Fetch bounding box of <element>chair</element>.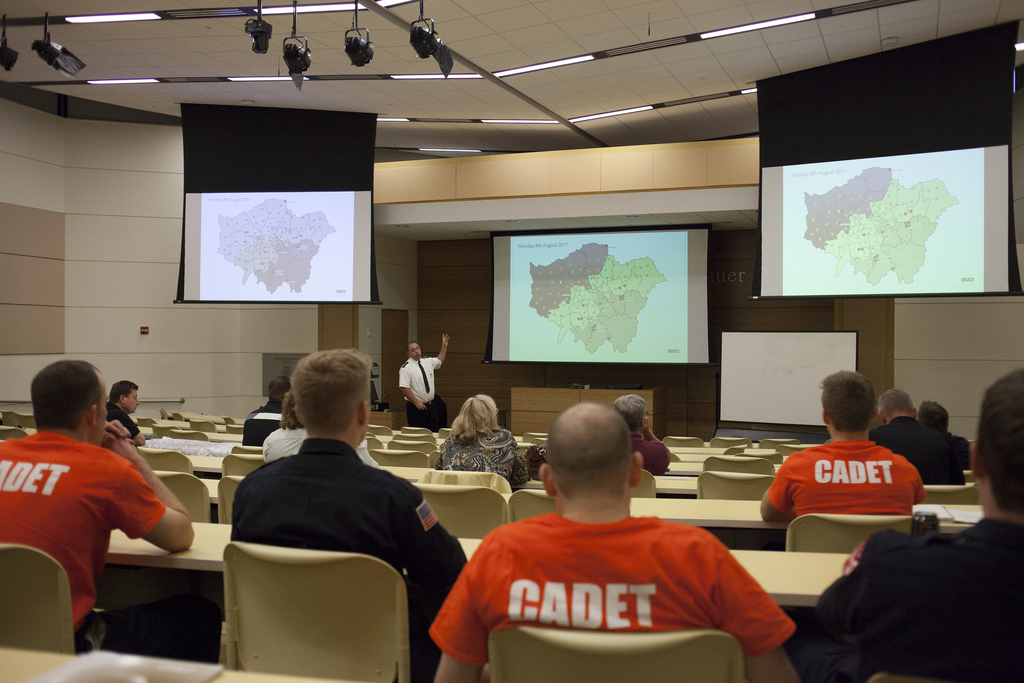
Bbox: pyautogui.locateOnScreen(241, 422, 277, 444).
